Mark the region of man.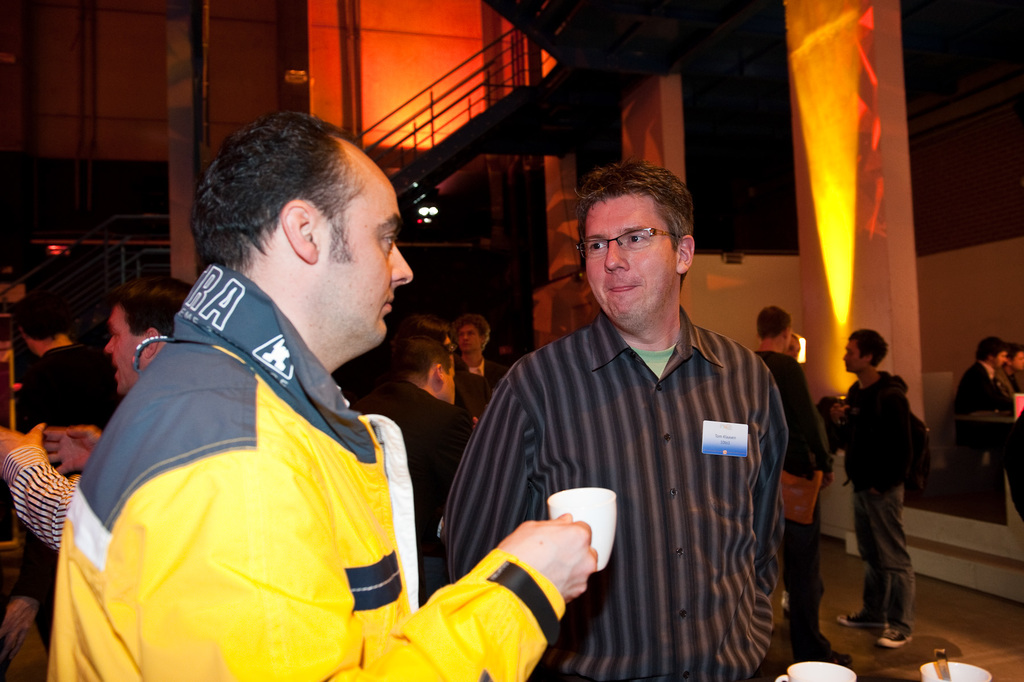
Region: pyautogui.locateOnScreen(441, 157, 797, 681).
